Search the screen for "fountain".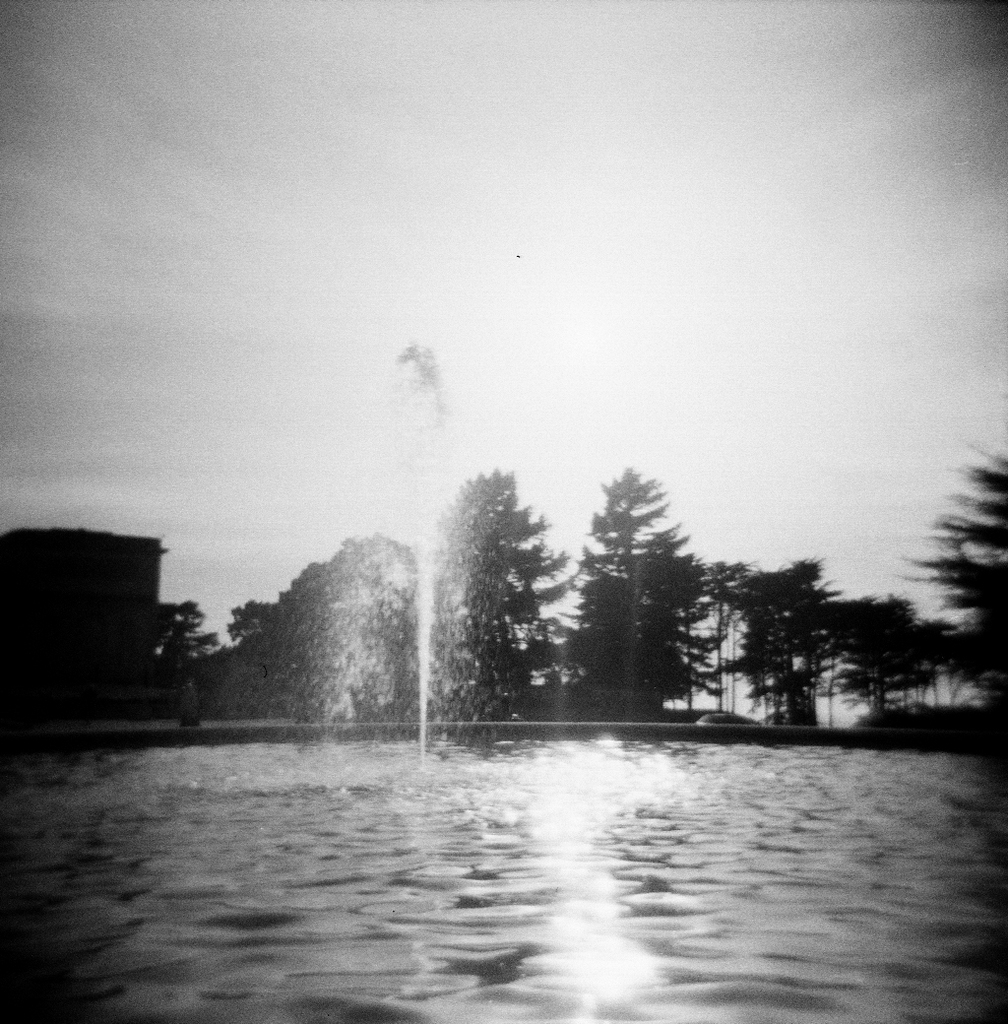
Found at 179:482:648:766.
